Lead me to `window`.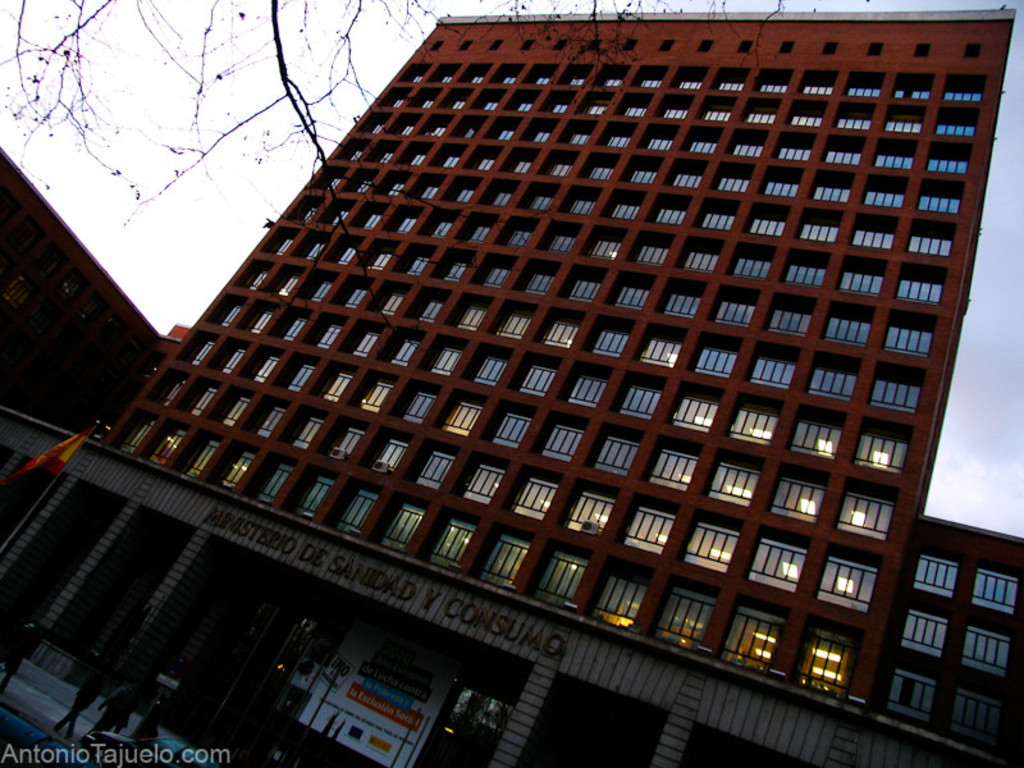
Lead to (570, 73, 588, 88).
